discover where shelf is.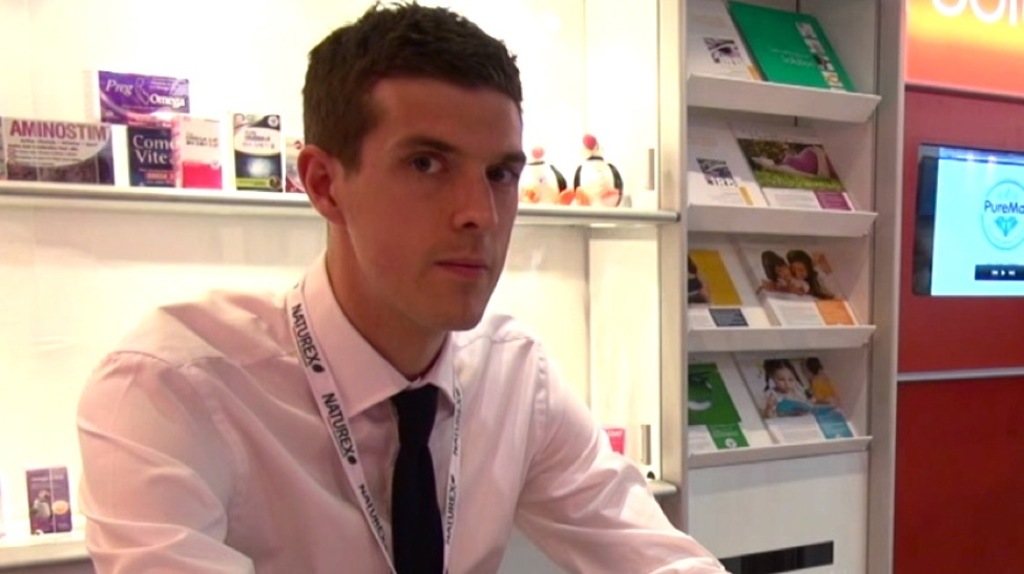
Discovered at bbox=[674, 214, 881, 333].
